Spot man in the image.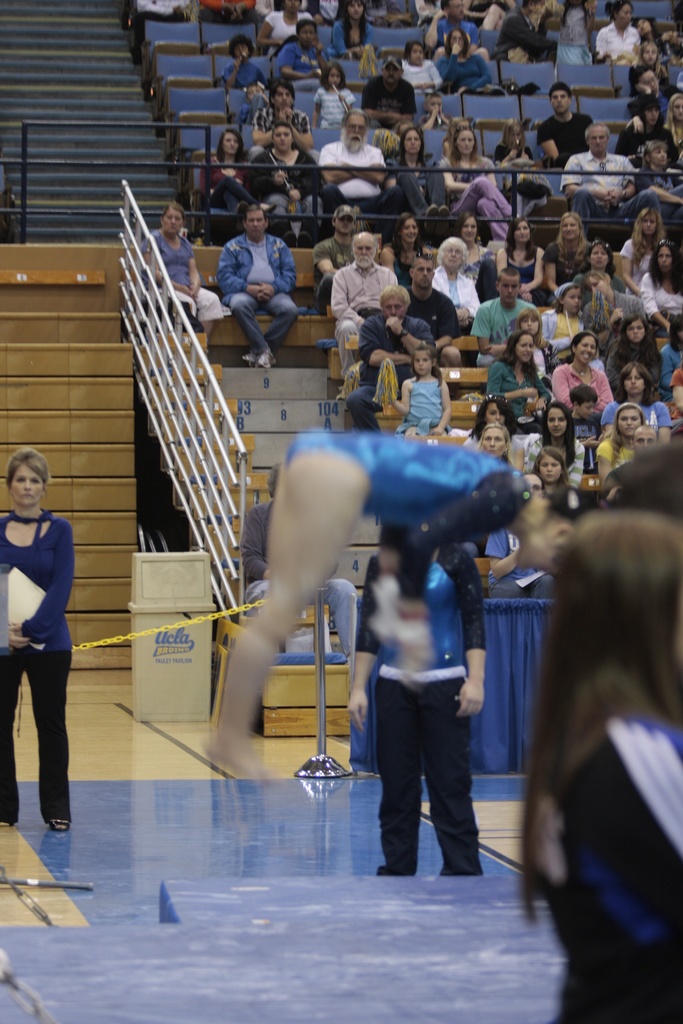
man found at Rect(315, 205, 357, 316).
